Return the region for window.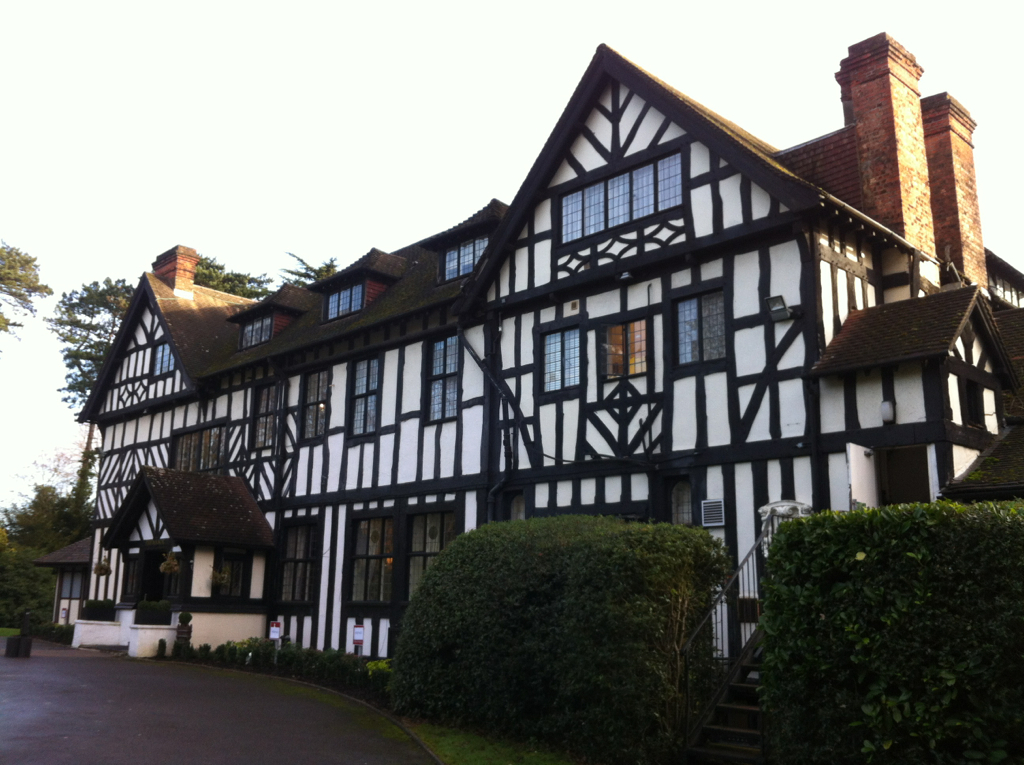
[283, 525, 315, 603].
